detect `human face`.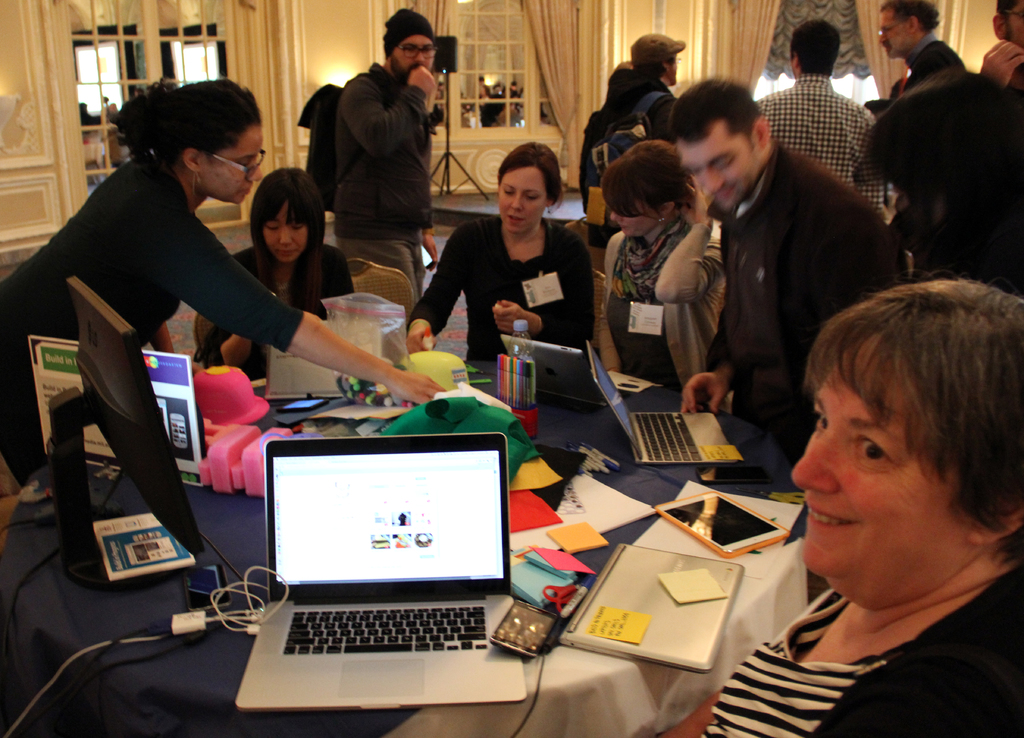
Detected at [x1=882, y1=11, x2=908, y2=54].
